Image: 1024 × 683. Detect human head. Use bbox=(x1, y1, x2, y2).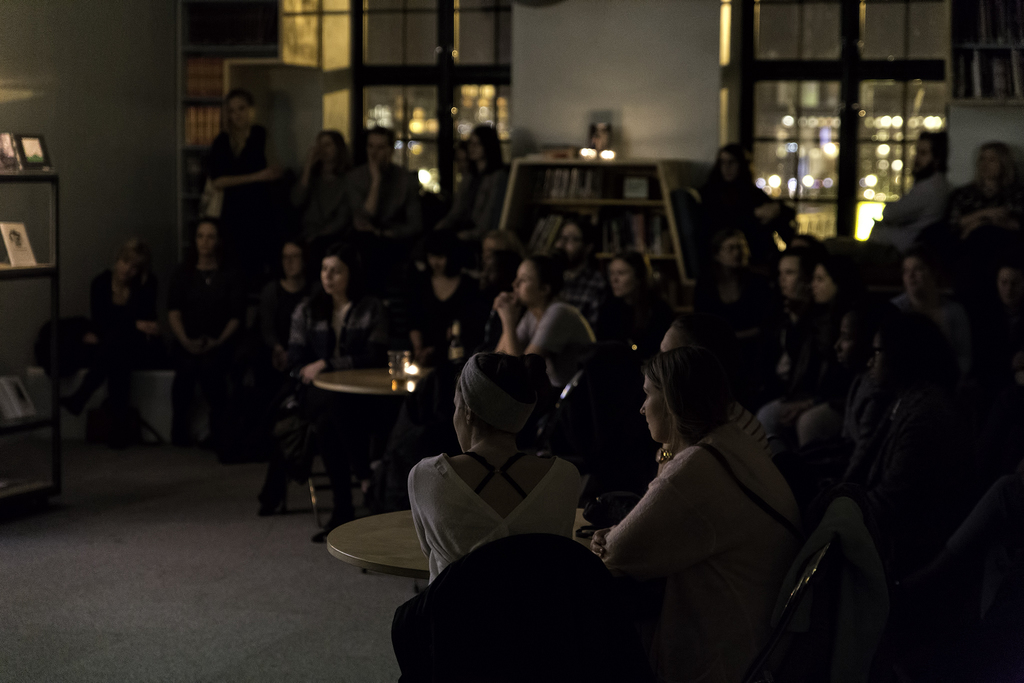
bbox=(426, 230, 465, 280).
